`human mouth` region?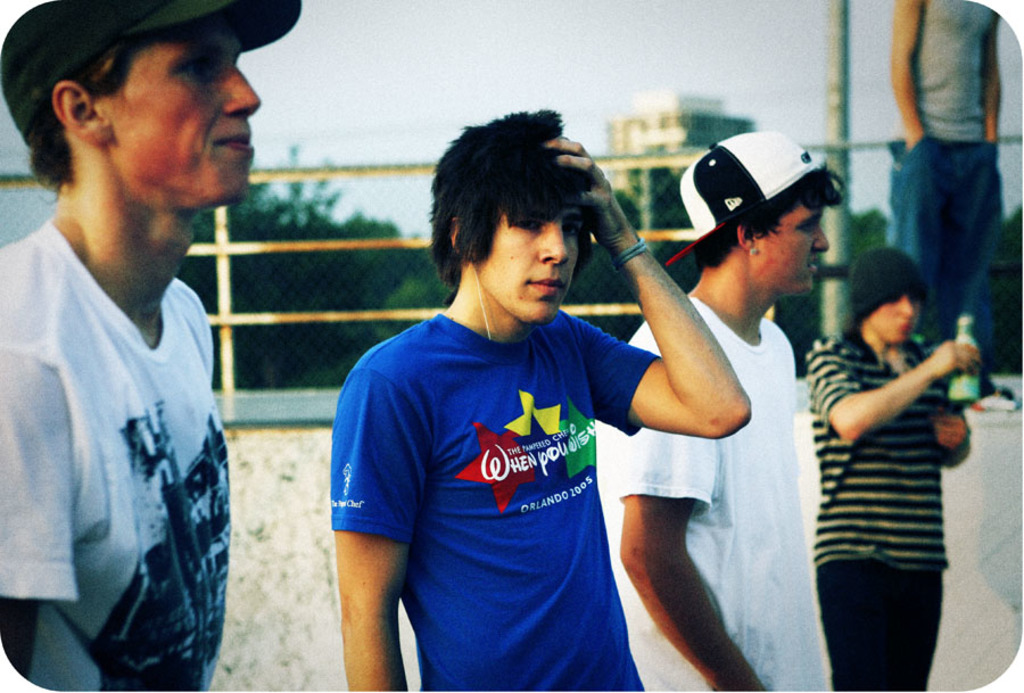
(left=803, top=256, right=827, bottom=275)
